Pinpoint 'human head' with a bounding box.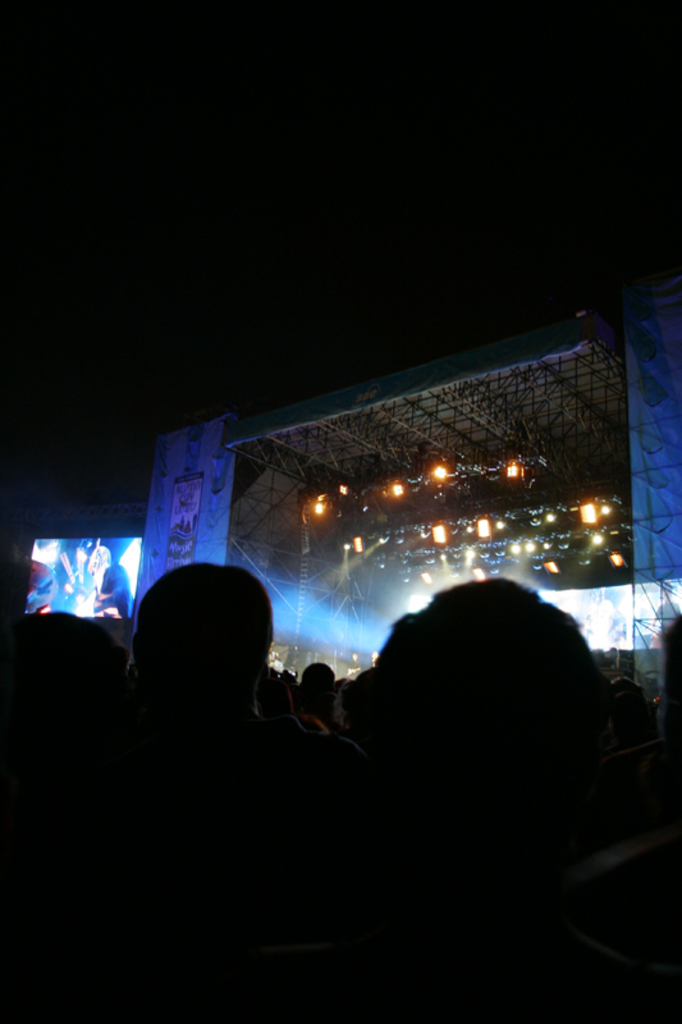
(x1=331, y1=576, x2=641, y2=864).
